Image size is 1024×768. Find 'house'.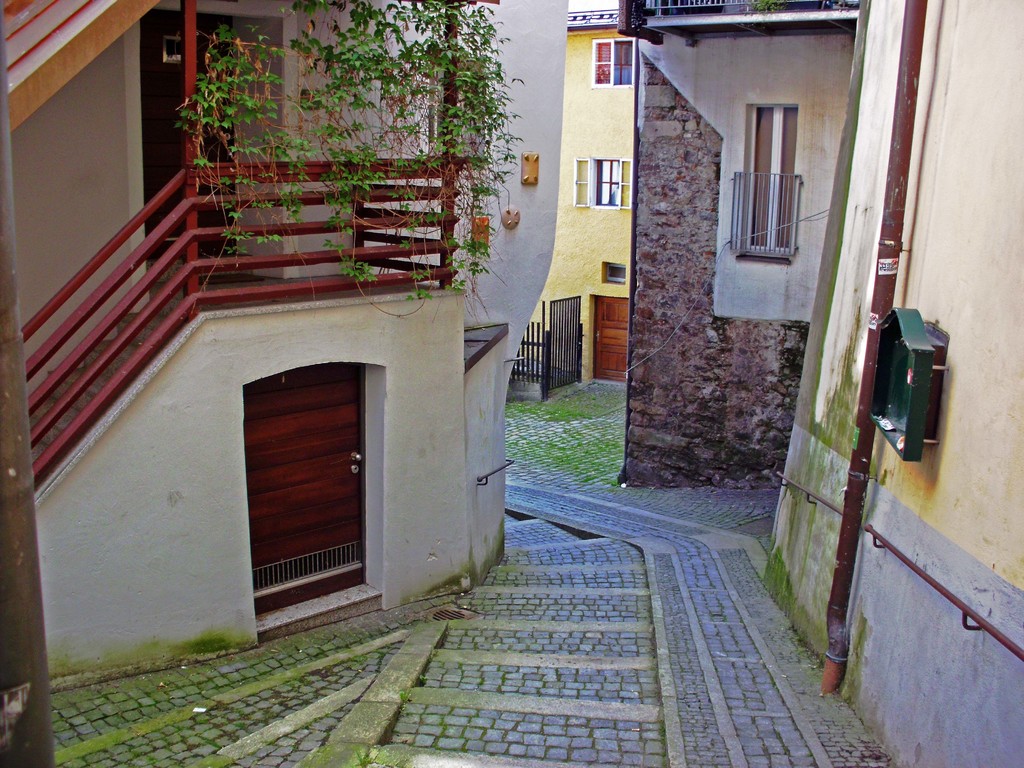
[left=756, top=0, right=1023, bottom=767].
